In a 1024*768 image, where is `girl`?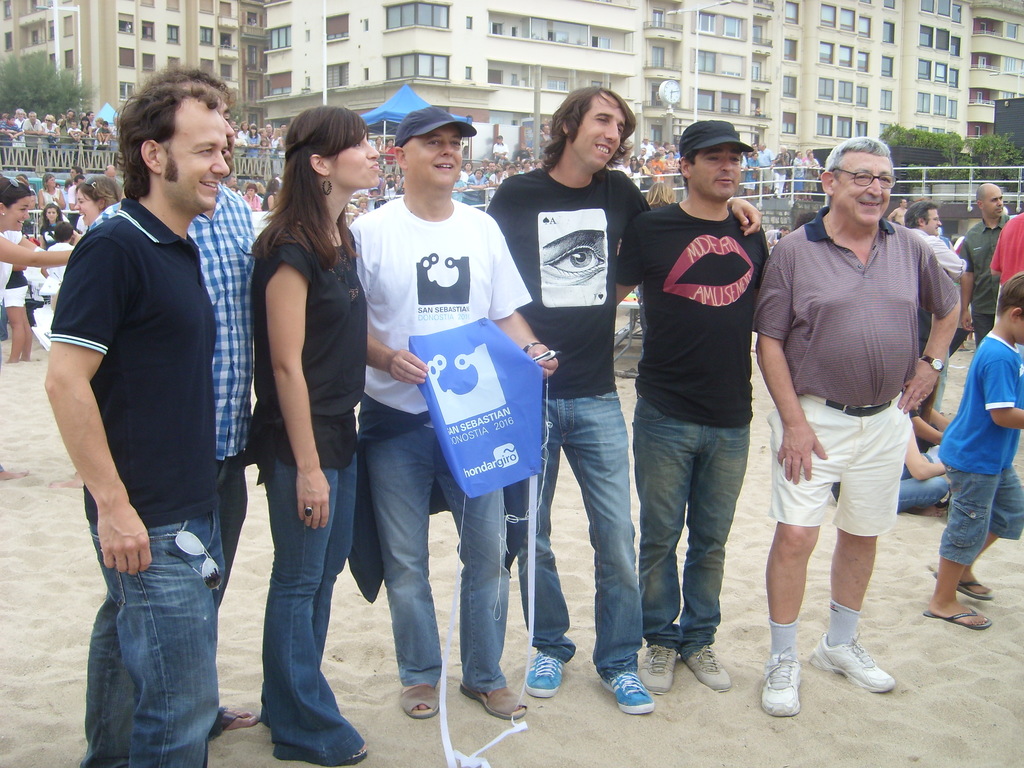
x1=248 y1=106 x2=380 y2=767.
